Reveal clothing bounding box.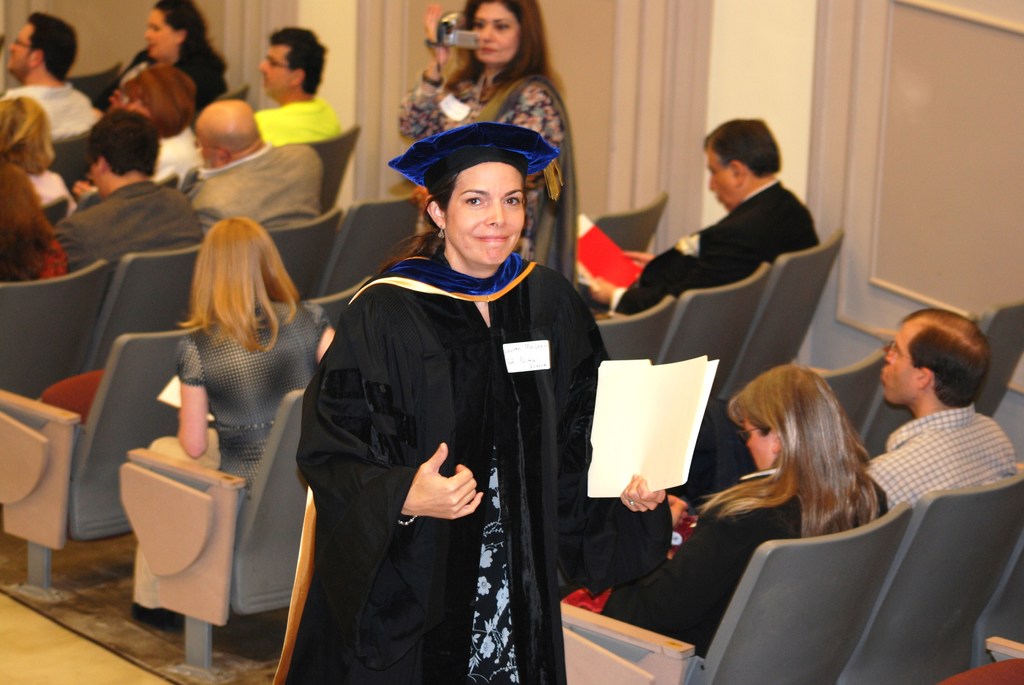
Revealed: select_region(242, 97, 332, 164).
